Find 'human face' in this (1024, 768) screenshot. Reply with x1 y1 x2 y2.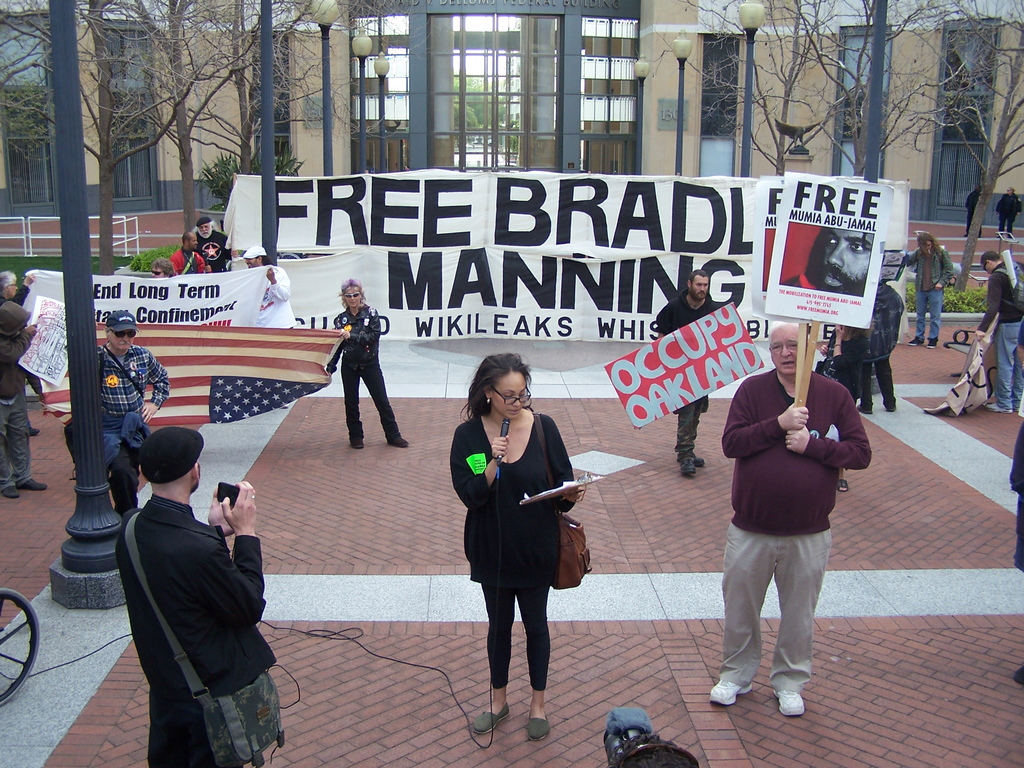
768 327 798 381.
